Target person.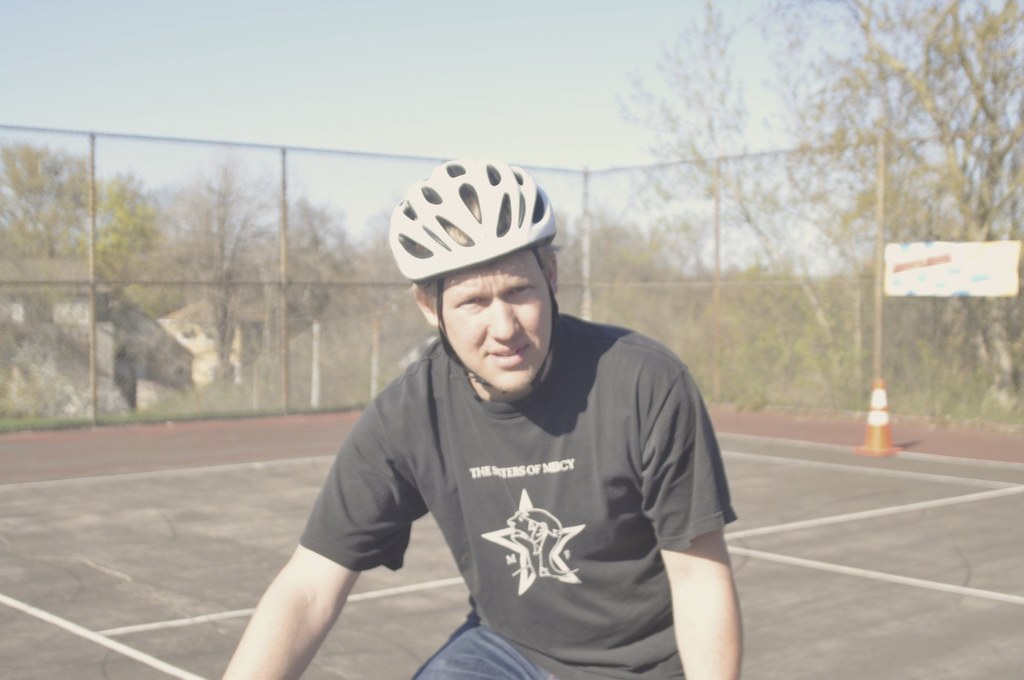
Target region: (223, 156, 745, 679).
